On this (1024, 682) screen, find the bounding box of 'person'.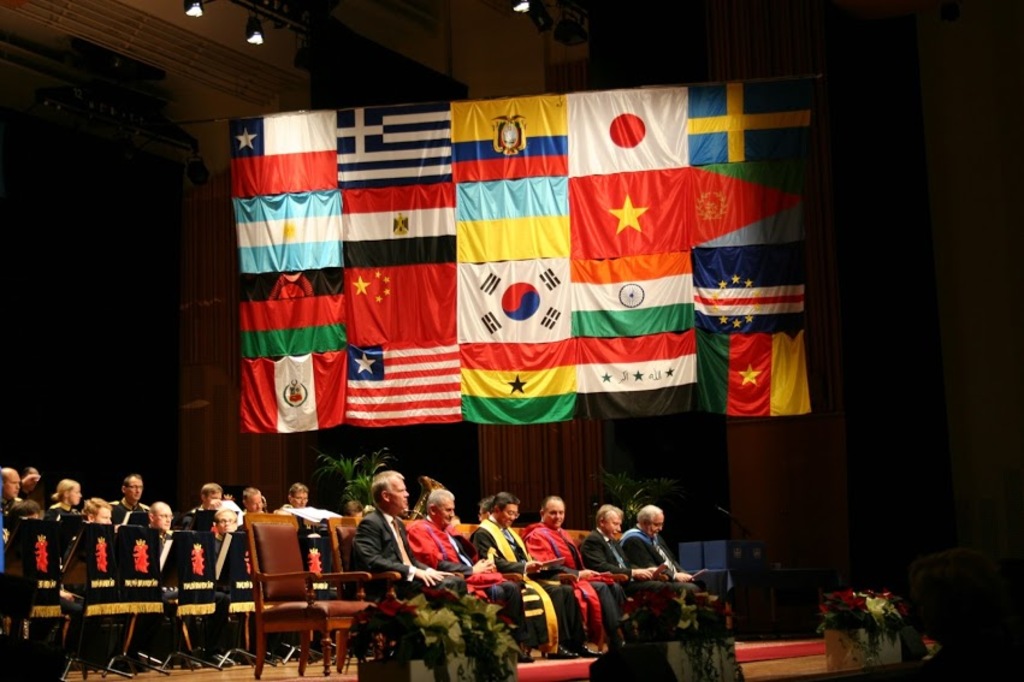
Bounding box: x1=118, y1=473, x2=148, y2=527.
